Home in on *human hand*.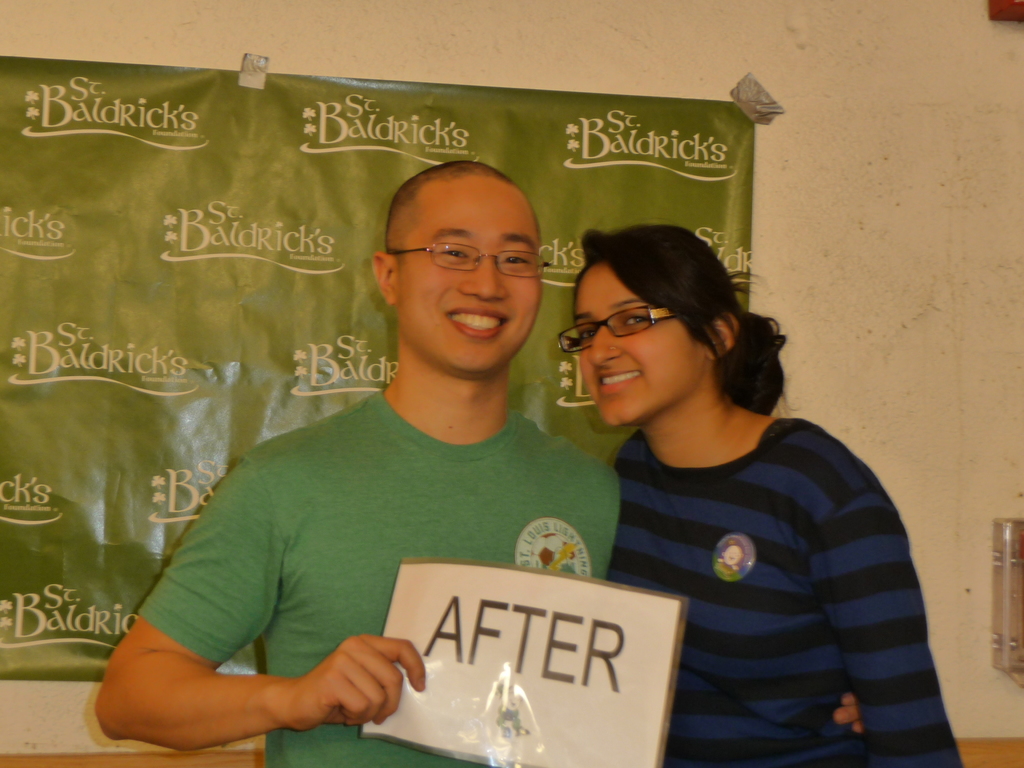
Homed in at 829:692:868:732.
